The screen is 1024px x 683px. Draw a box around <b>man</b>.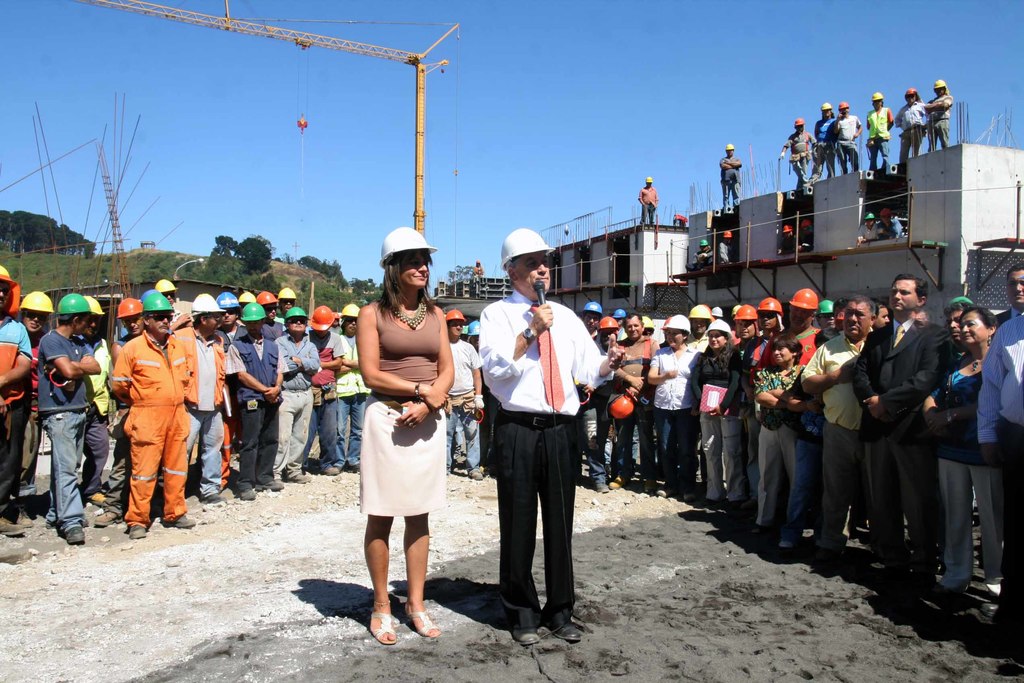
bbox(301, 304, 345, 476).
